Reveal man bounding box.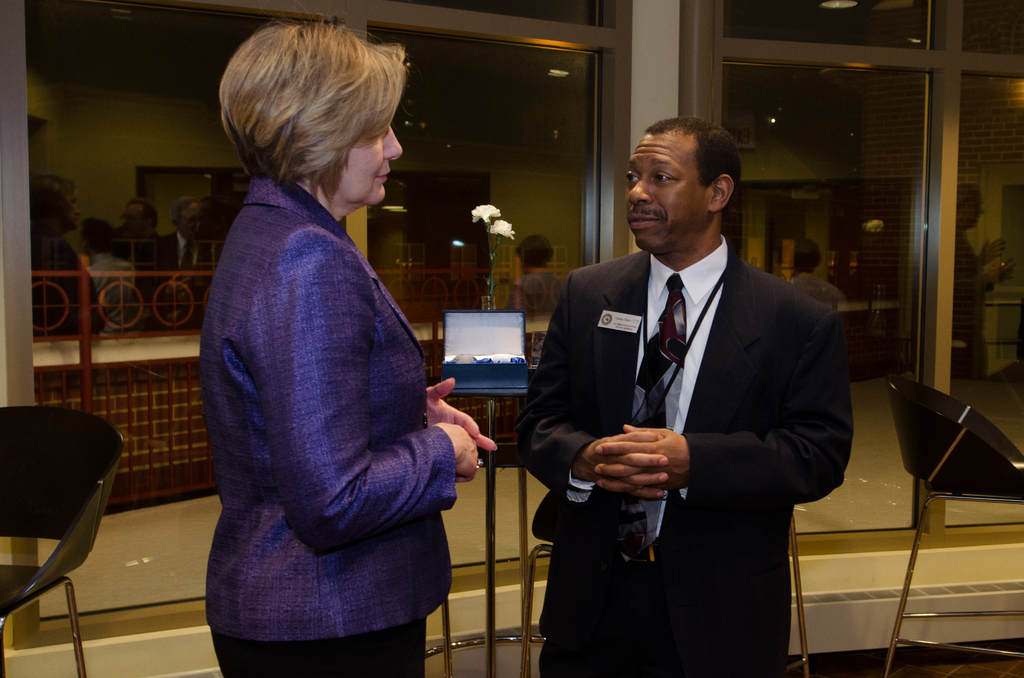
Revealed: <box>525,117,849,660</box>.
